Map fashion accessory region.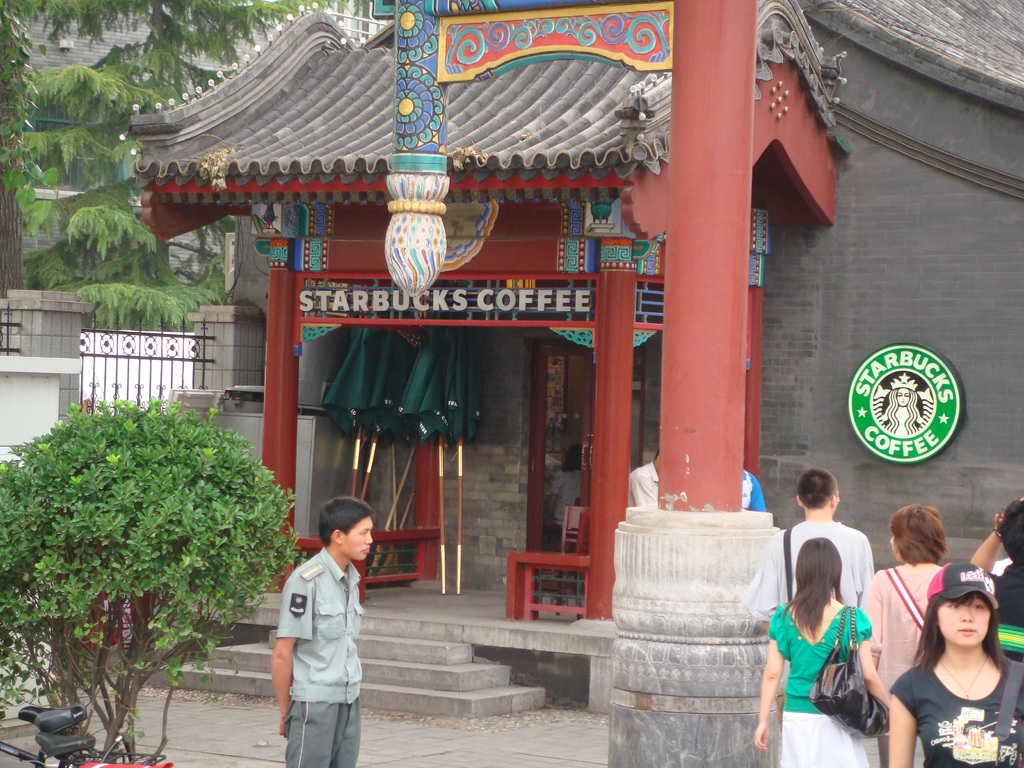
Mapped to box=[810, 604, 895, 737].
